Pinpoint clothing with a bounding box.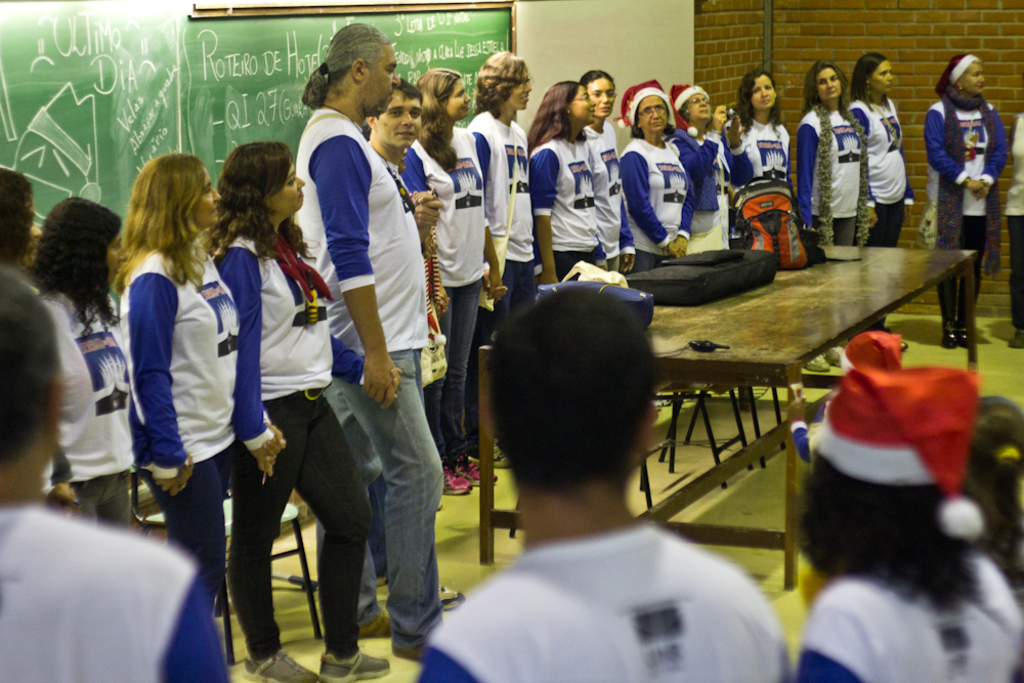
bbox=(330, 344, 454, 644).
